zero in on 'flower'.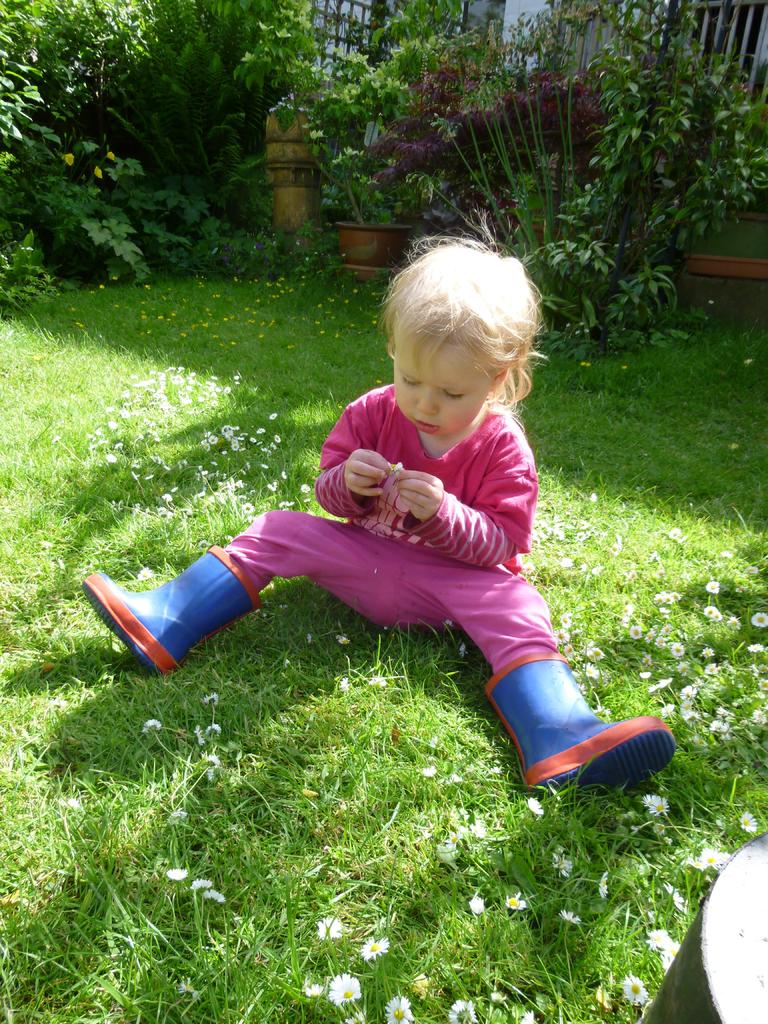
Zeroed in: locate(362, 934, 390, 959).
